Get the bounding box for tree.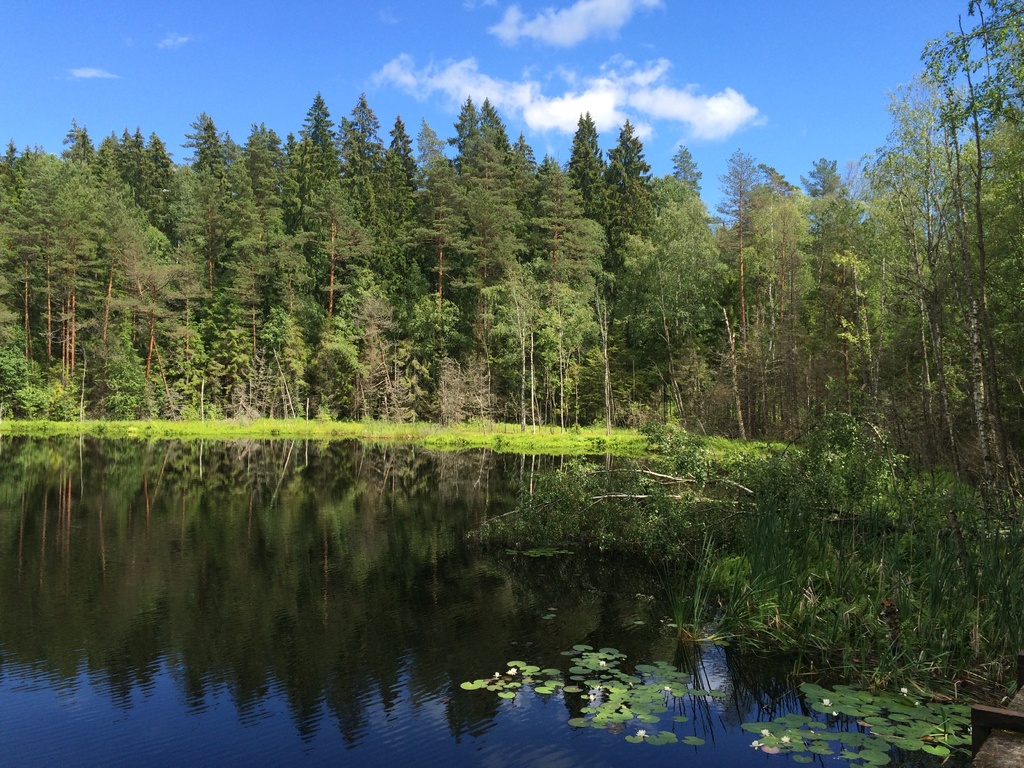
select_region(852, 33, 997, 537).
